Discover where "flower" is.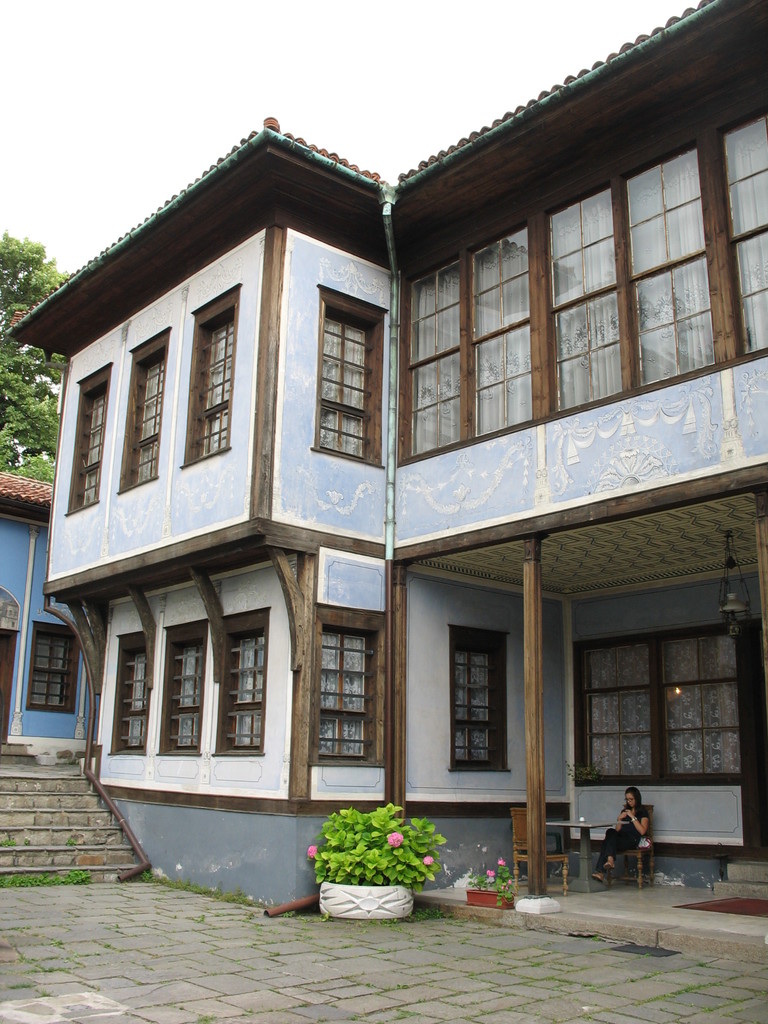
Discovered at BBox(486, 870, 493, 883).
